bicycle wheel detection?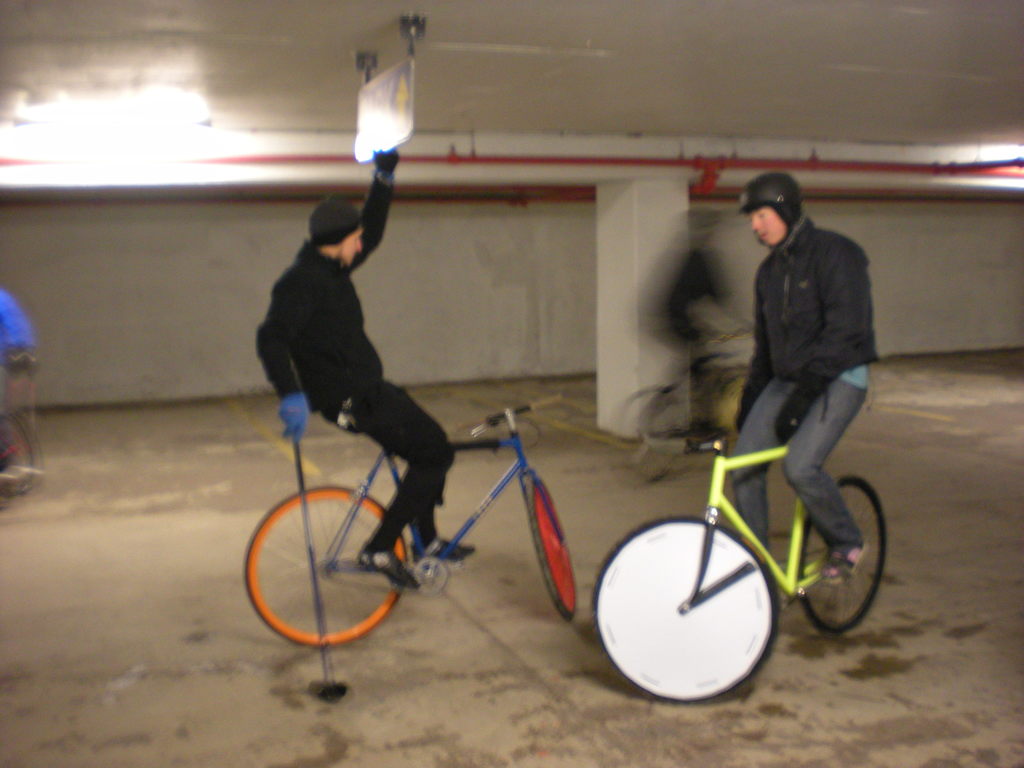
{"x1": 800, "y1": 474, "x2": 886, "y2": 635}
